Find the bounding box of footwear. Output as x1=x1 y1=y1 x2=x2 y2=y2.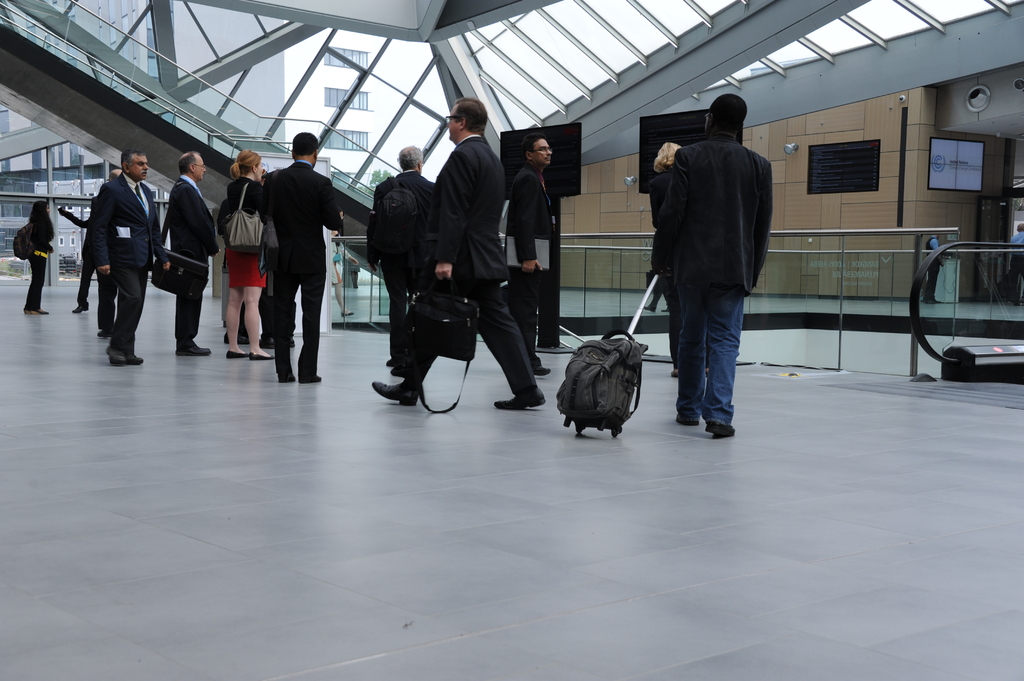
x1=705 y1=414 x2=751 y2=439.
